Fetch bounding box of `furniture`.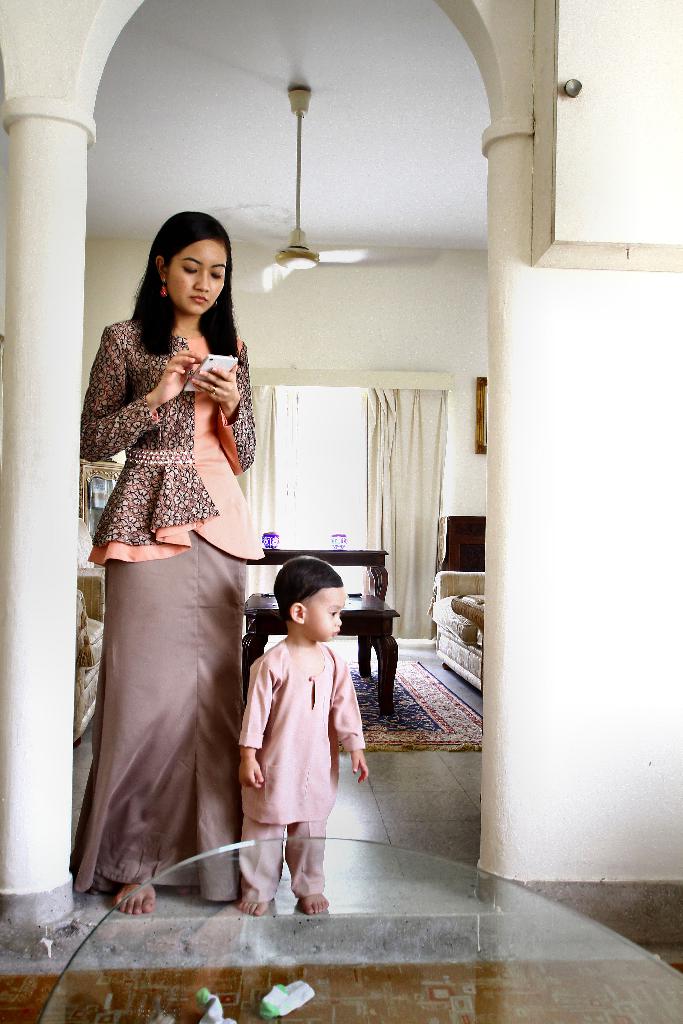
Bbox: {"left": 77, "top": 458, "right": 122, "bottom": 537}.
